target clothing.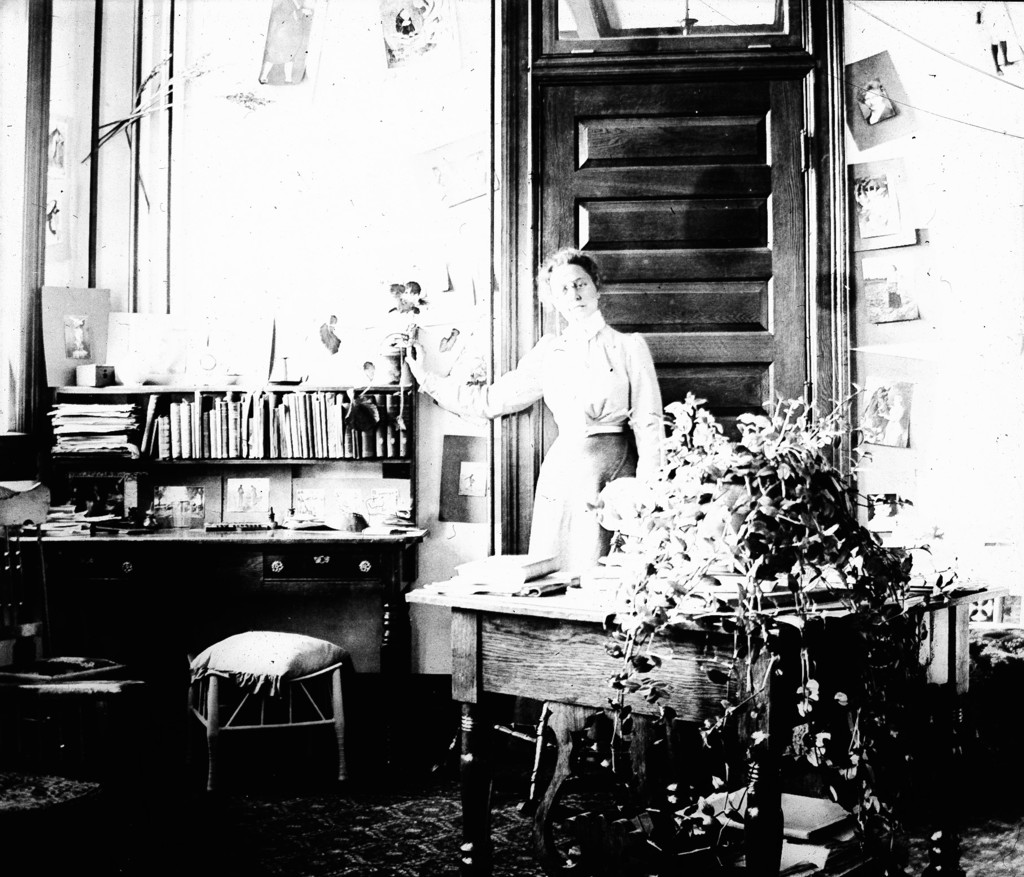
Target region: <bbox>458, 253, 661, 610</bbox>.
